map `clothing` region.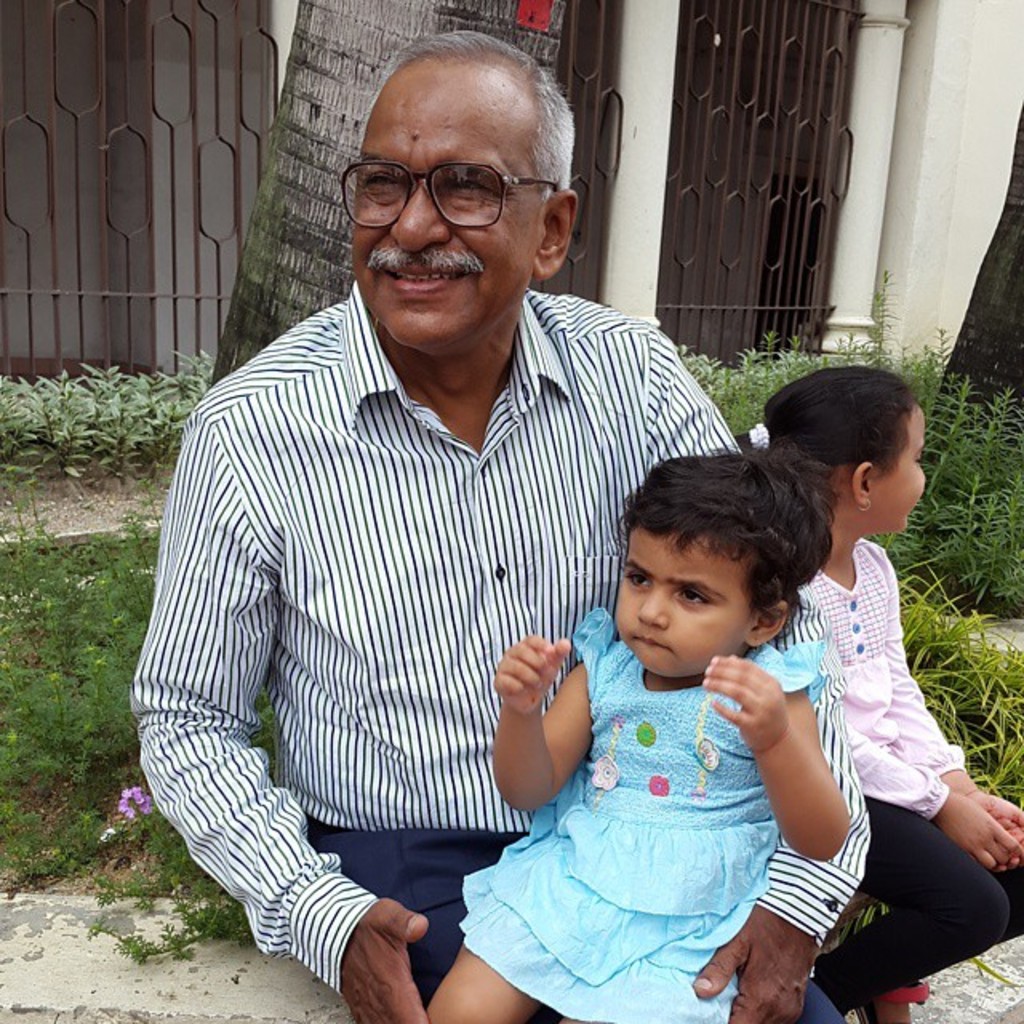
Mapped to select_region(130, 267, 882, 1022).
